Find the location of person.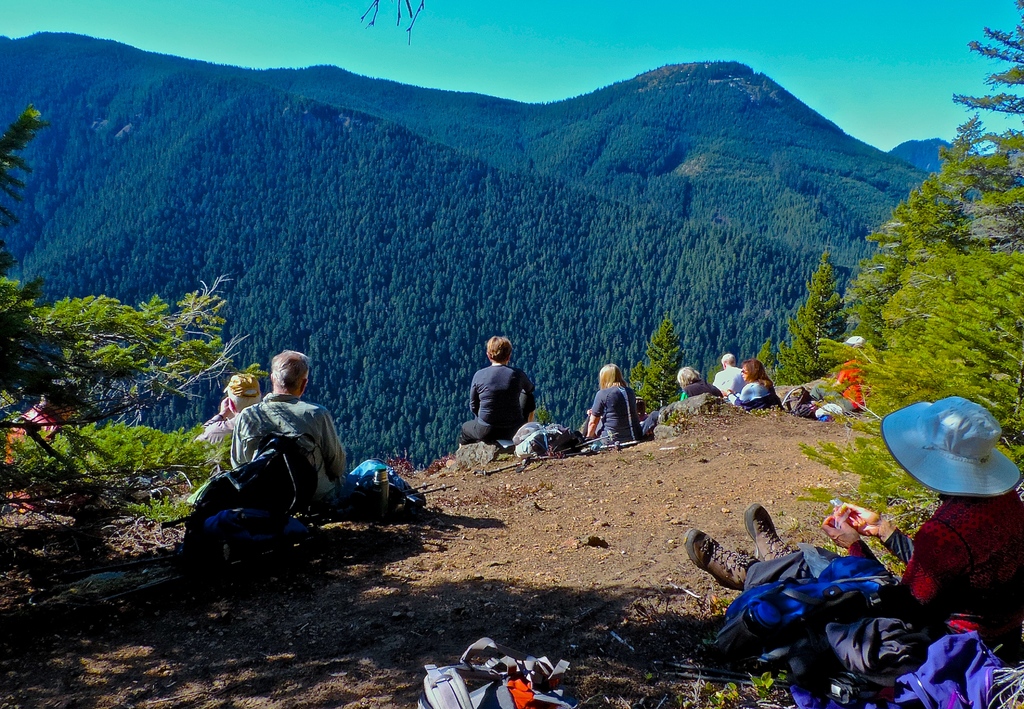
Location: bbox=(682, 396, 1023, 655).
